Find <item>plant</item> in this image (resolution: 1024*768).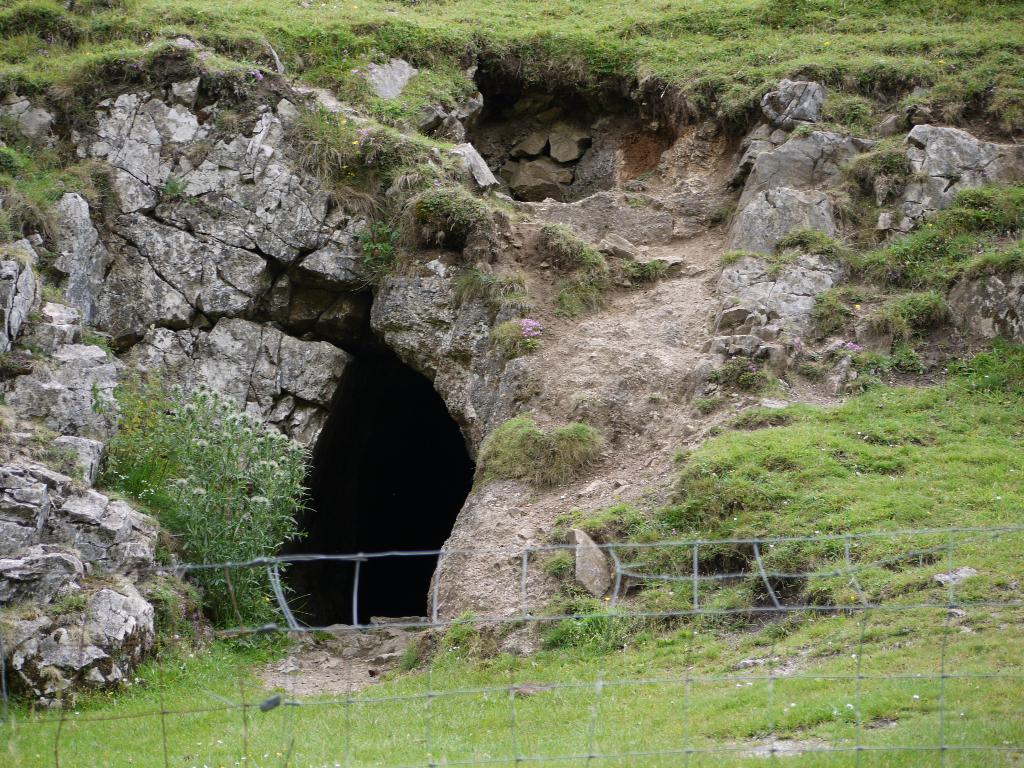
765/254/786/282.
